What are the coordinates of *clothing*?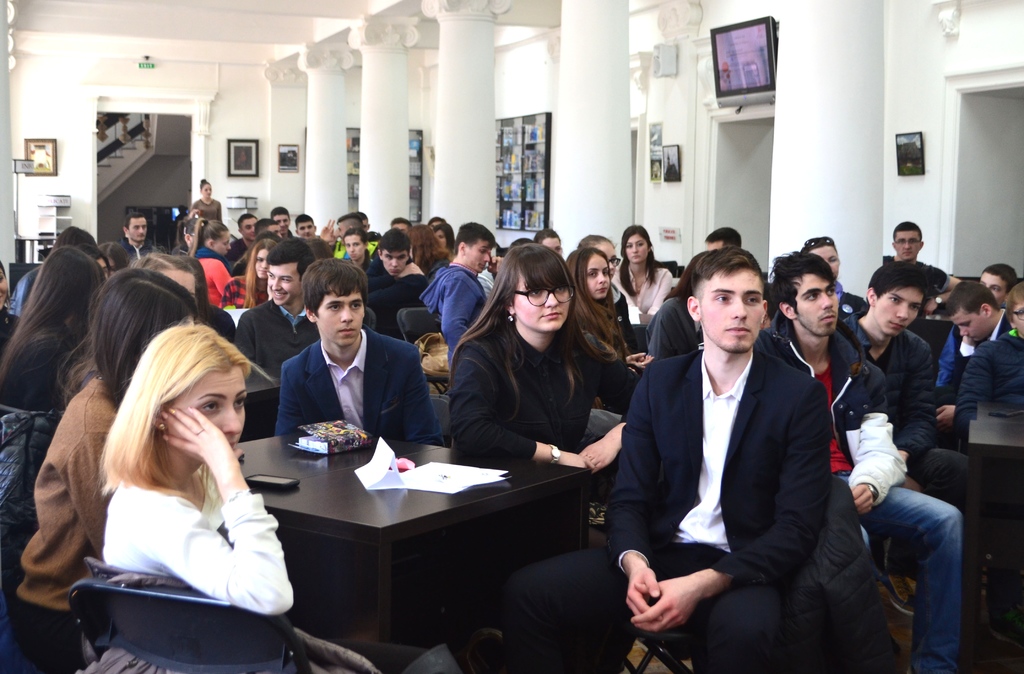
l=360, t=262, r=428, b=338.
